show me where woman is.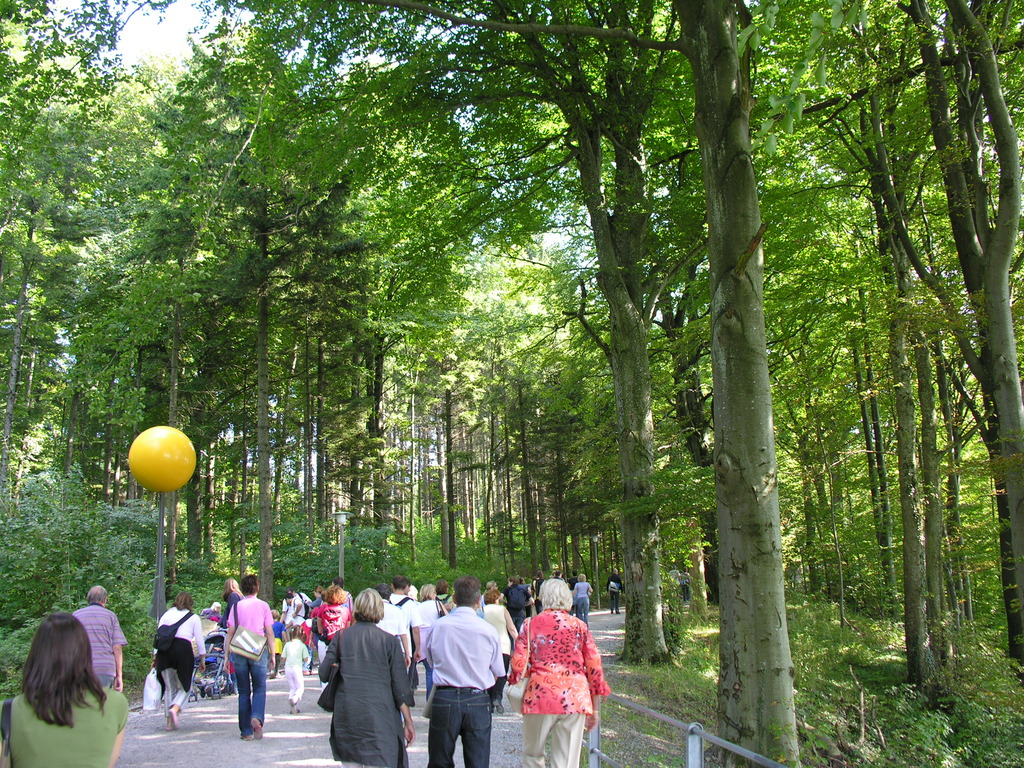
woman is at select_region(572, 573, 594, 618).
